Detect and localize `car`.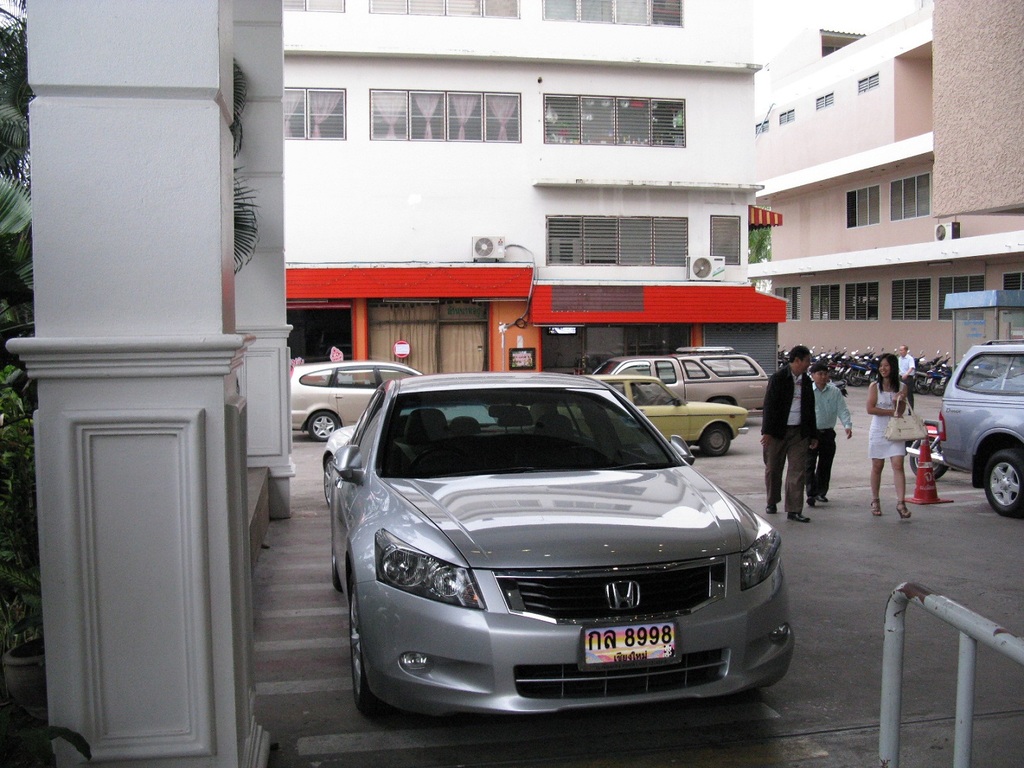
Localized at 596/375/750/461.
